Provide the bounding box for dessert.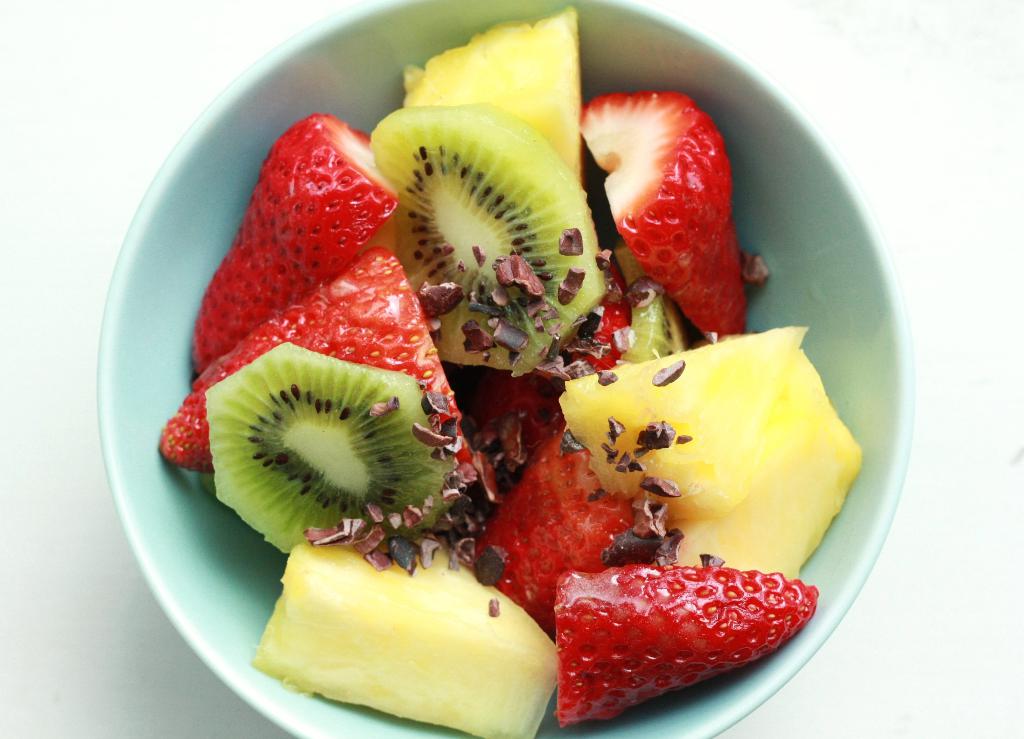
bbox=(157, 3, 876, 738).
